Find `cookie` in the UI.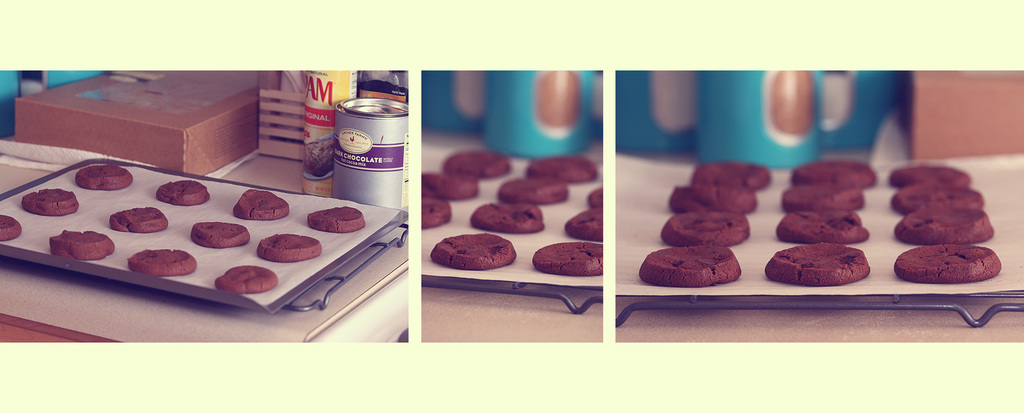
UI element at l=77, t=164, r=134, b=193.
